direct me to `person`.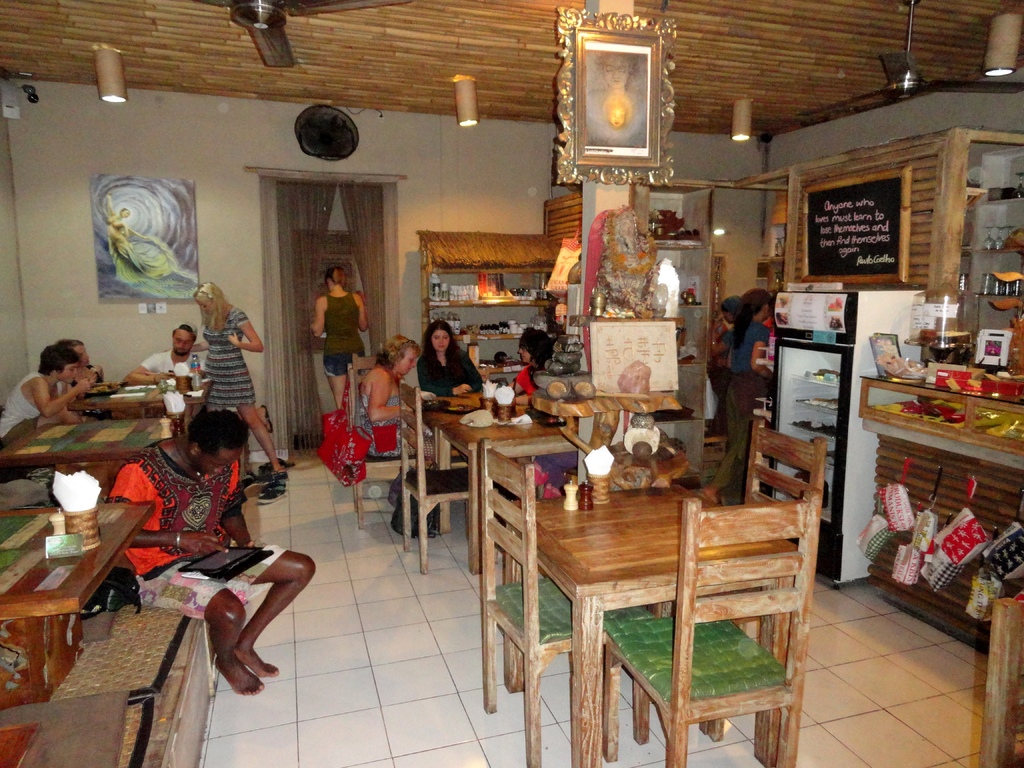
Direction: Rect(194, 281, 284, 475).
